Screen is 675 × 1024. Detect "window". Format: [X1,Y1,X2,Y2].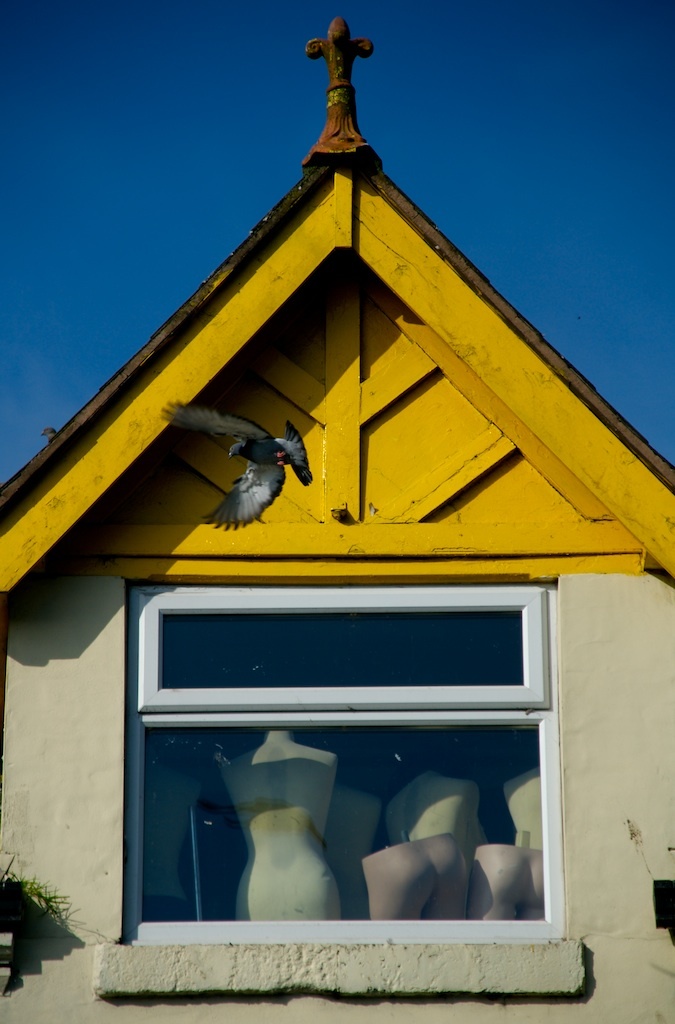
[116,586,561,948].
